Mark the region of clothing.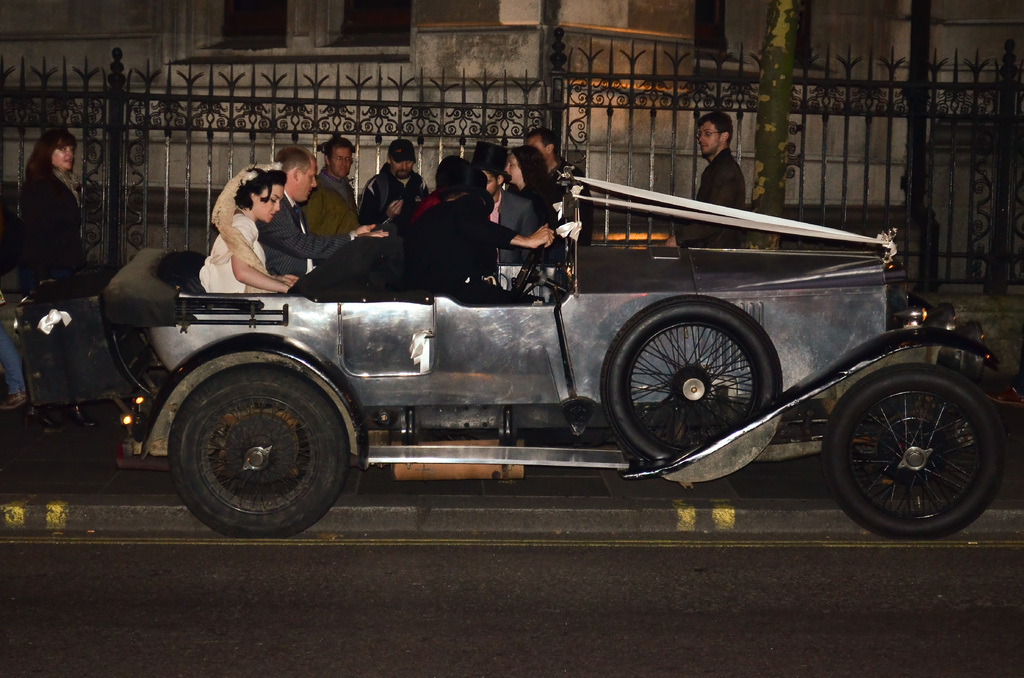
Region: pyautogui.locateOnScreen(359, 161, 430, 246).
